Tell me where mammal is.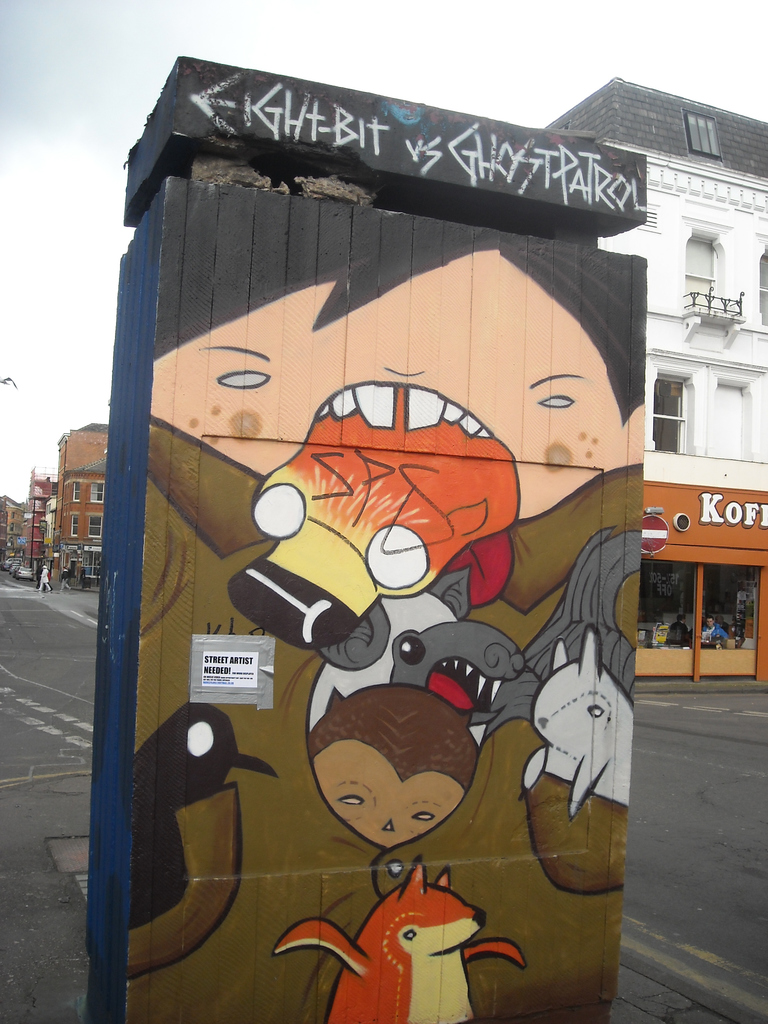
mammal is at <box>269,863,529,1023</box>.
